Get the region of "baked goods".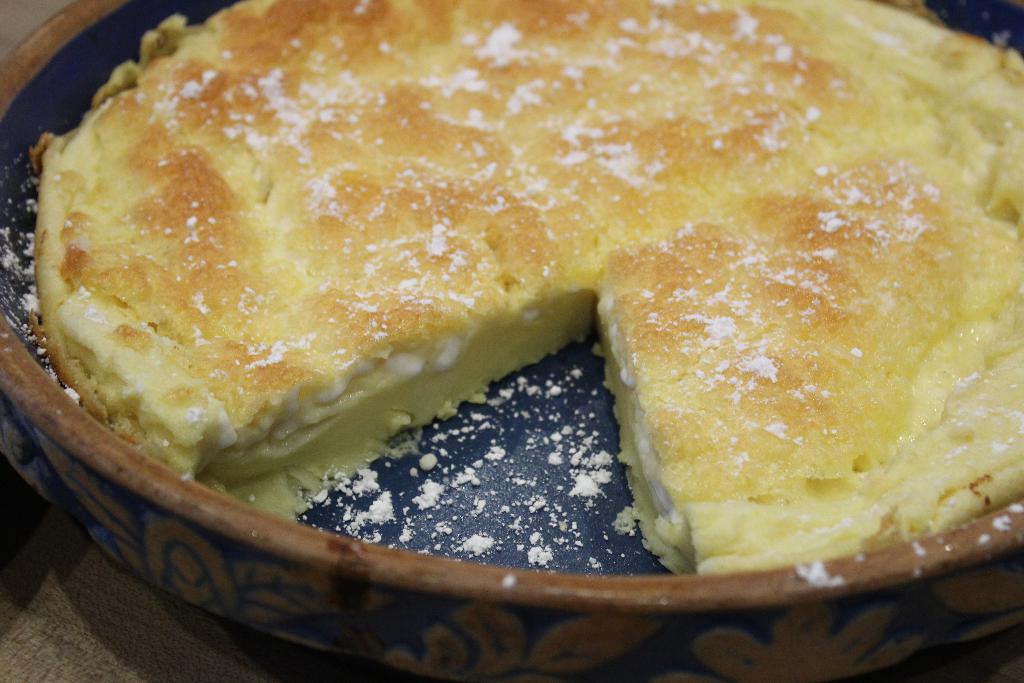
(26,0,1023,595).
